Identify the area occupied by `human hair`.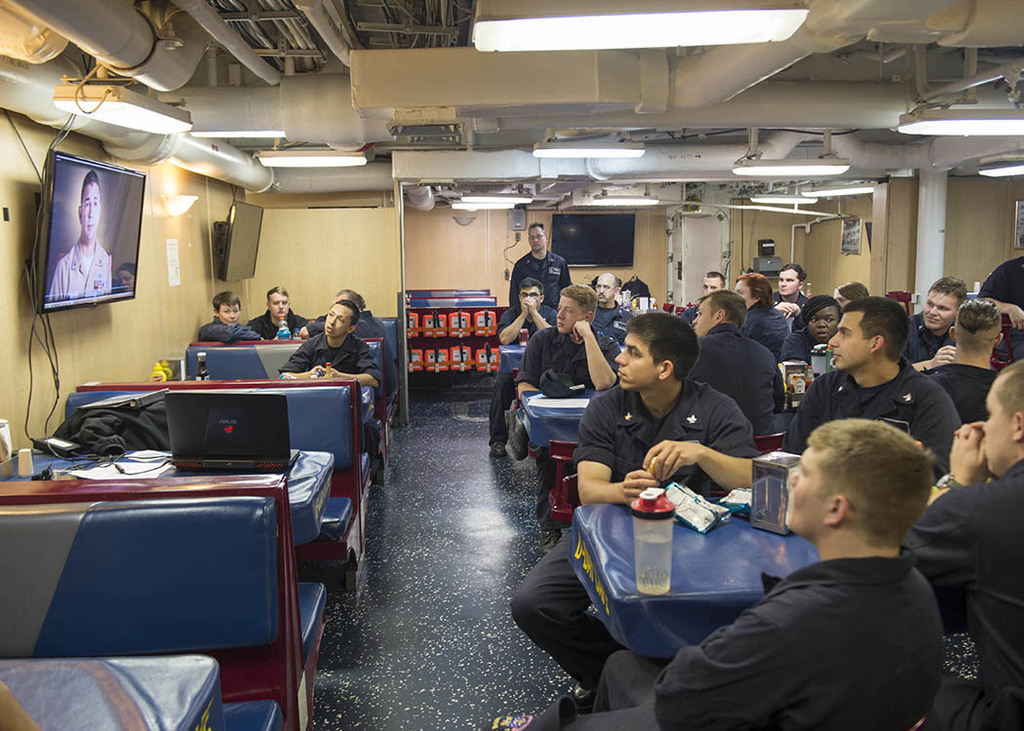
Area: box(210, 291, 242, 314).
